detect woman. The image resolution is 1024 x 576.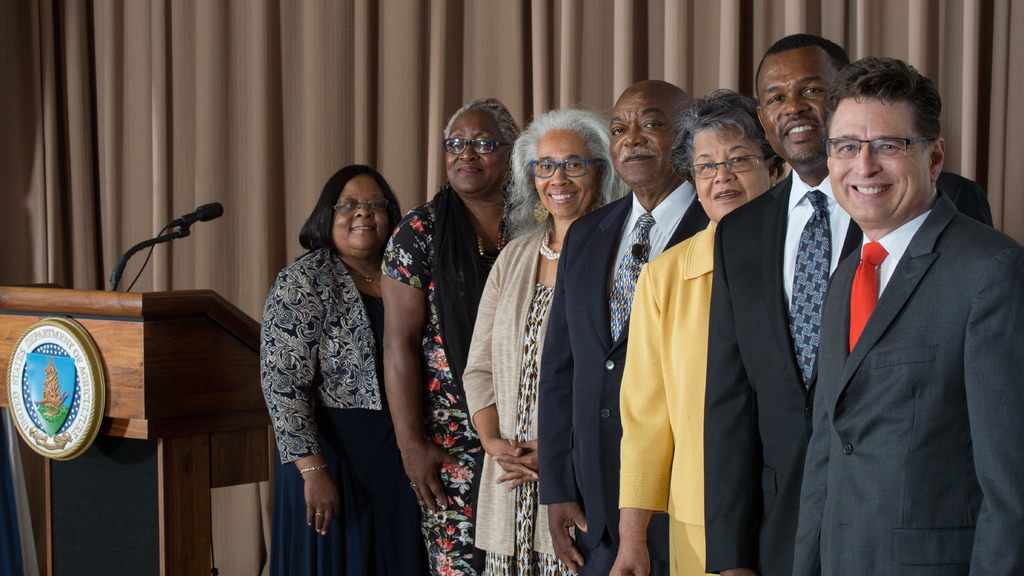
(609, 84, 777, 575).
